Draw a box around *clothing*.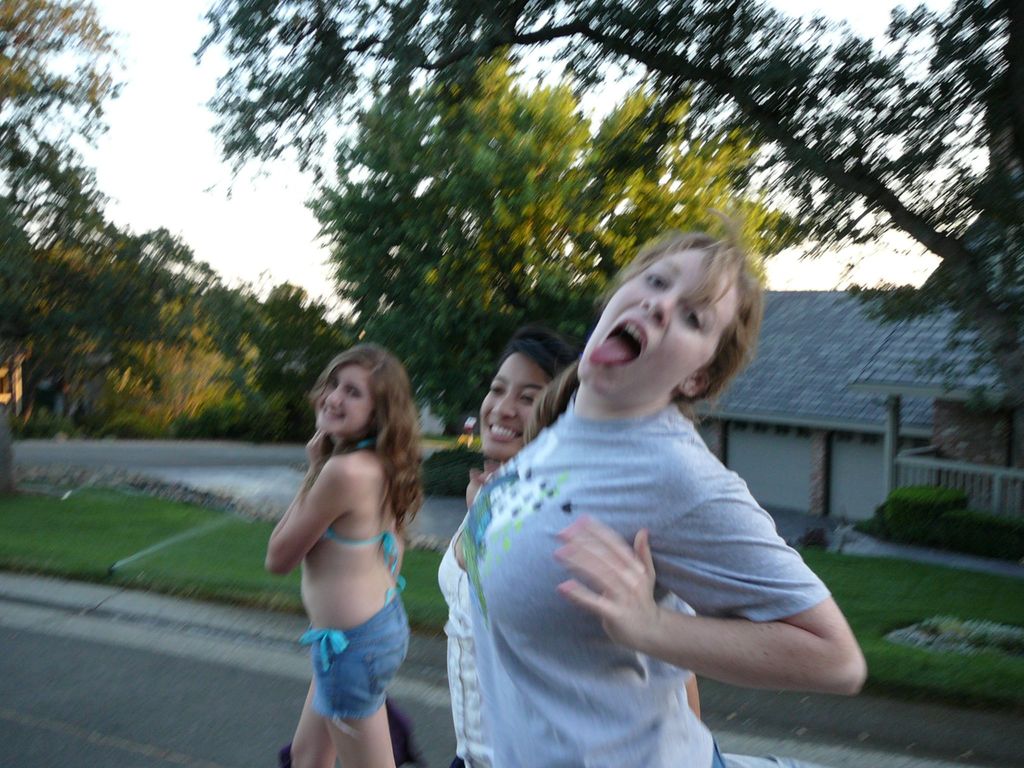
box(297, 436, 415, 722).
